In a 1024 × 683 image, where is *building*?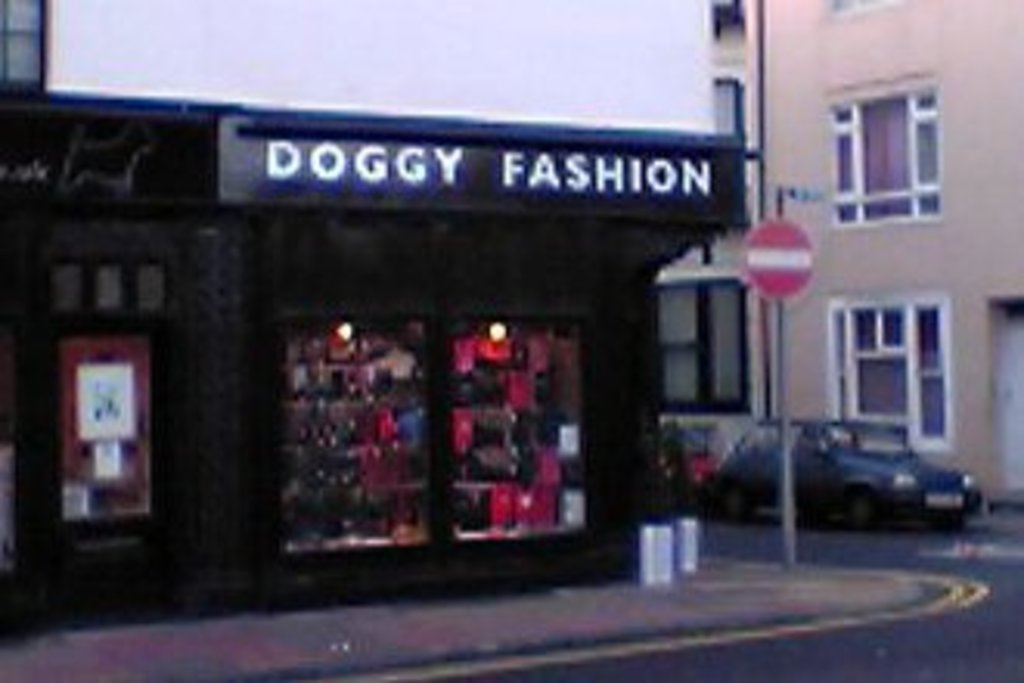
0, 0, 748, 633.
